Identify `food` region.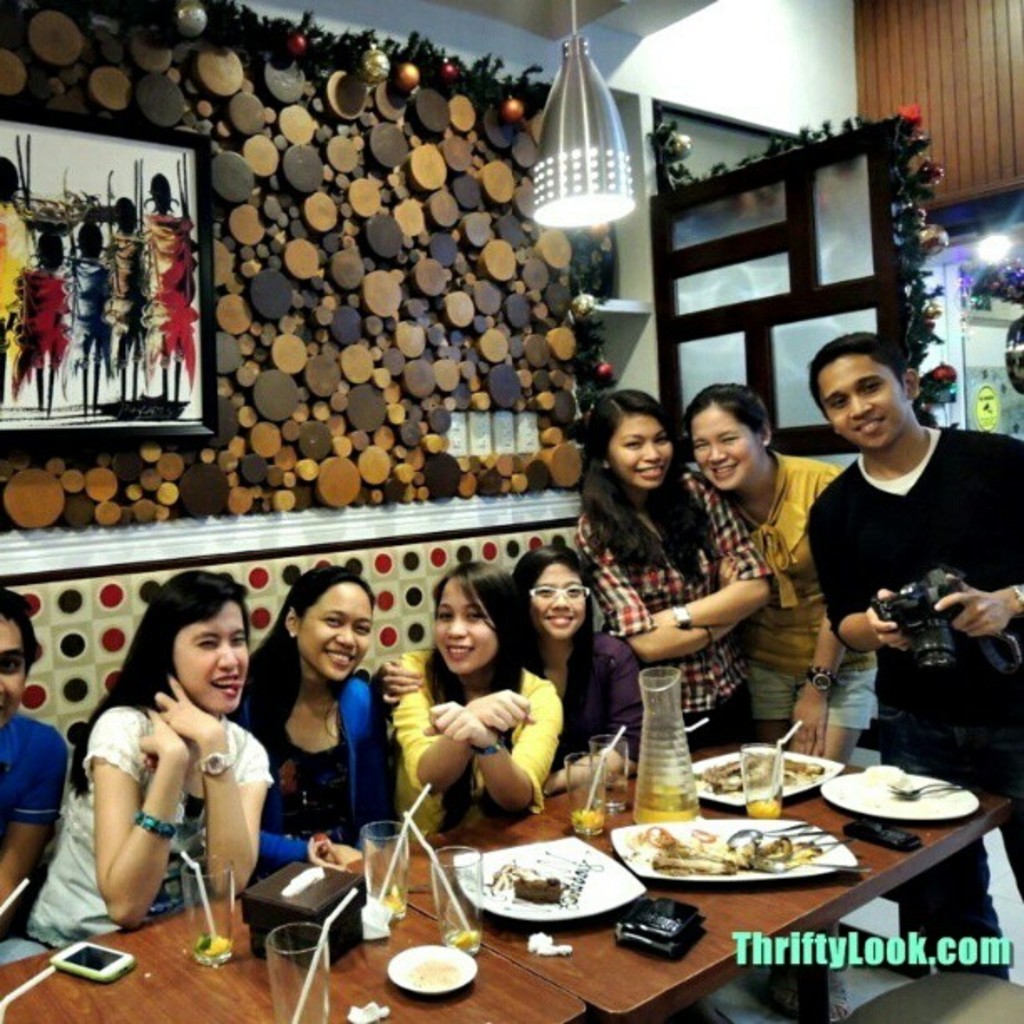
Region: (634, 827, 817, 882).
